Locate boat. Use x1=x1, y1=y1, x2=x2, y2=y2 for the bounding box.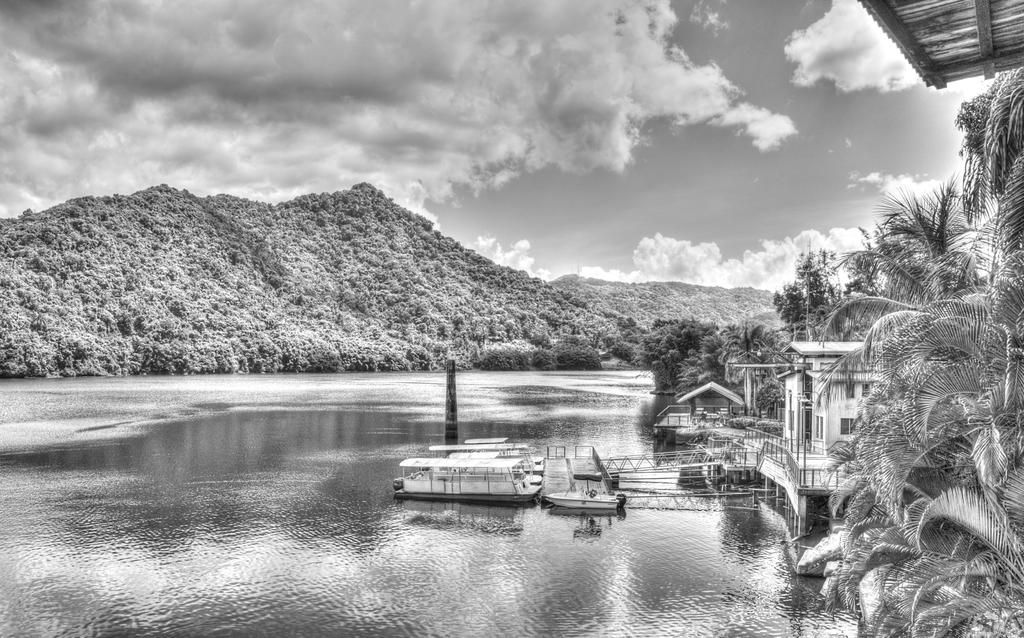
x1=444, y1=450, x2=543, y2=484.
